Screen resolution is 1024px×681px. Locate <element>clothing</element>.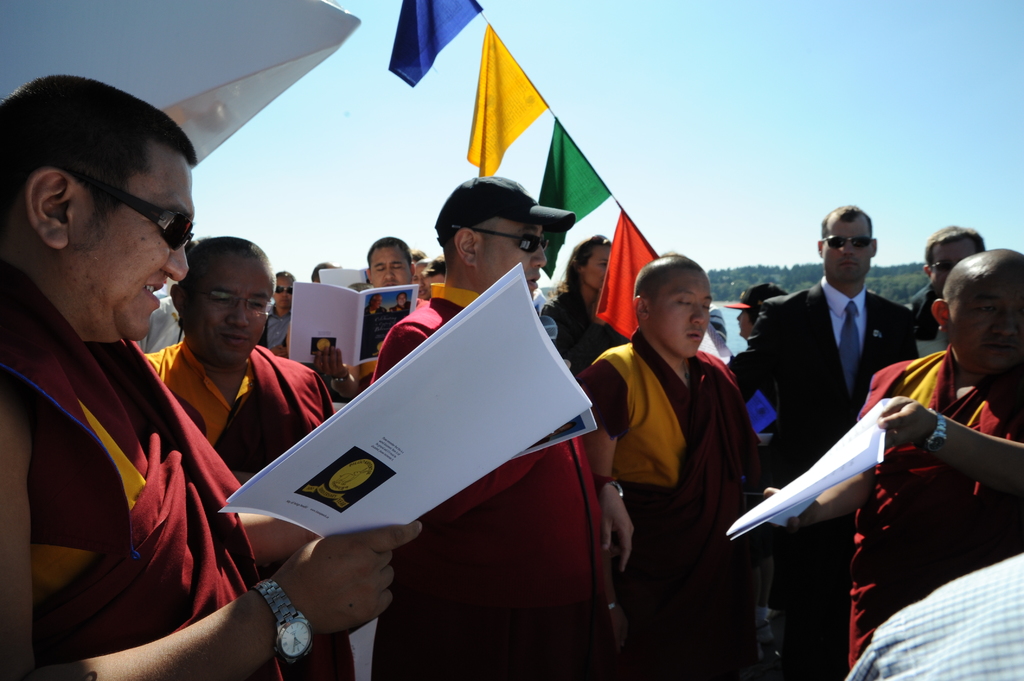
bbox=(594, 335, 768, 664).
